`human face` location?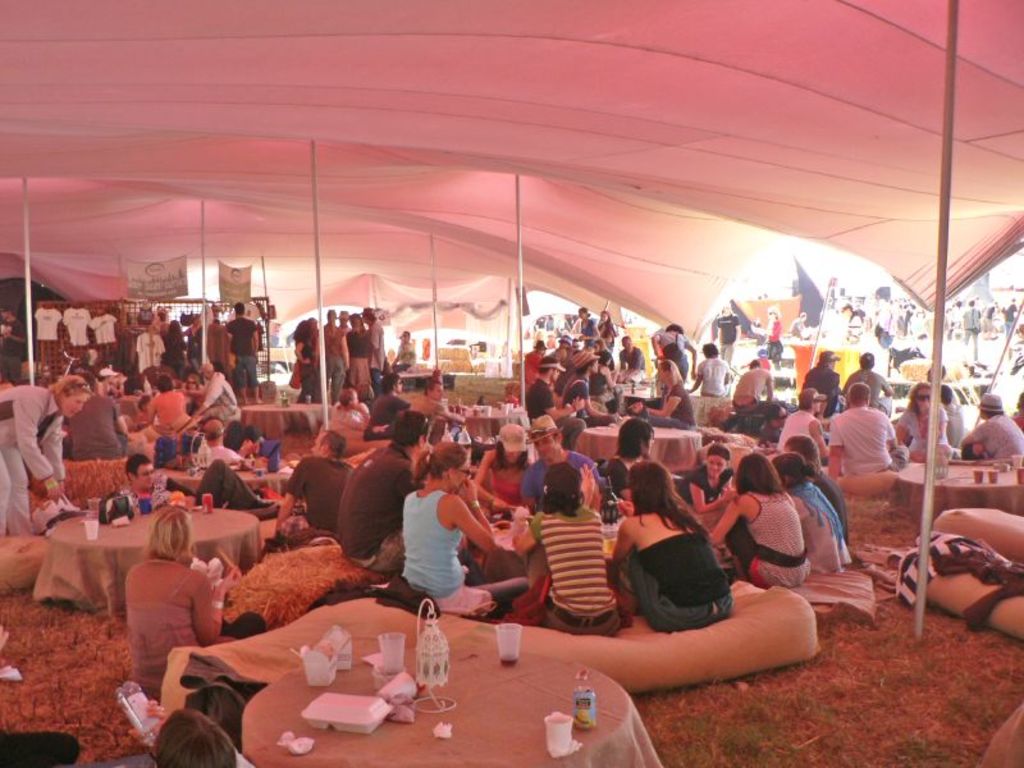
detection(60, 394, 90, 417)
